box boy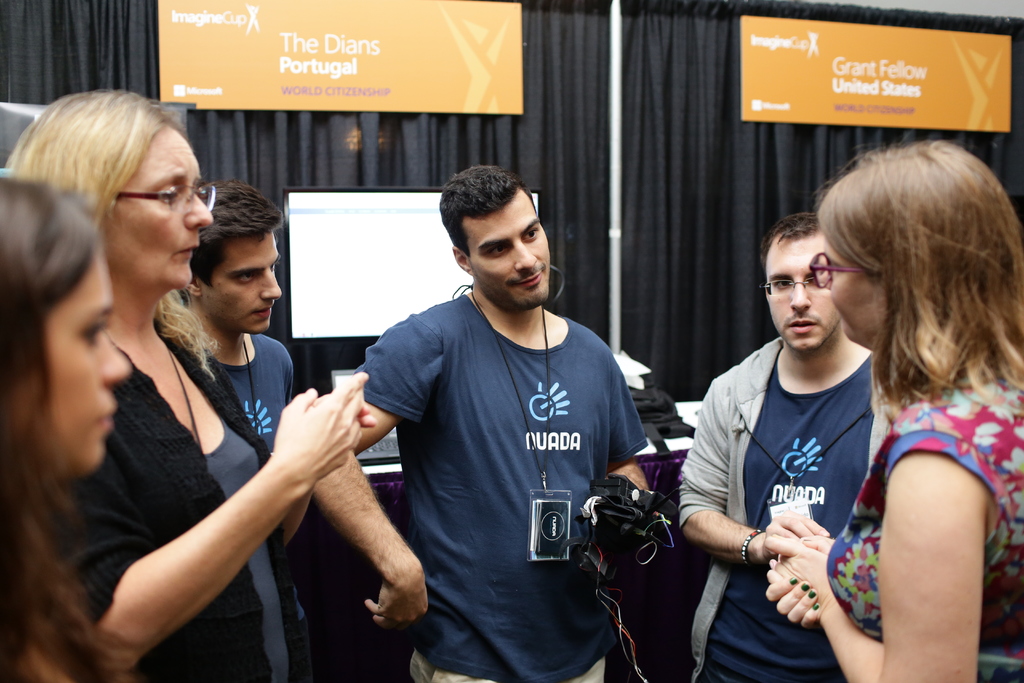
pyautogui.locateOnScreen(175, 180, 292, 460)
